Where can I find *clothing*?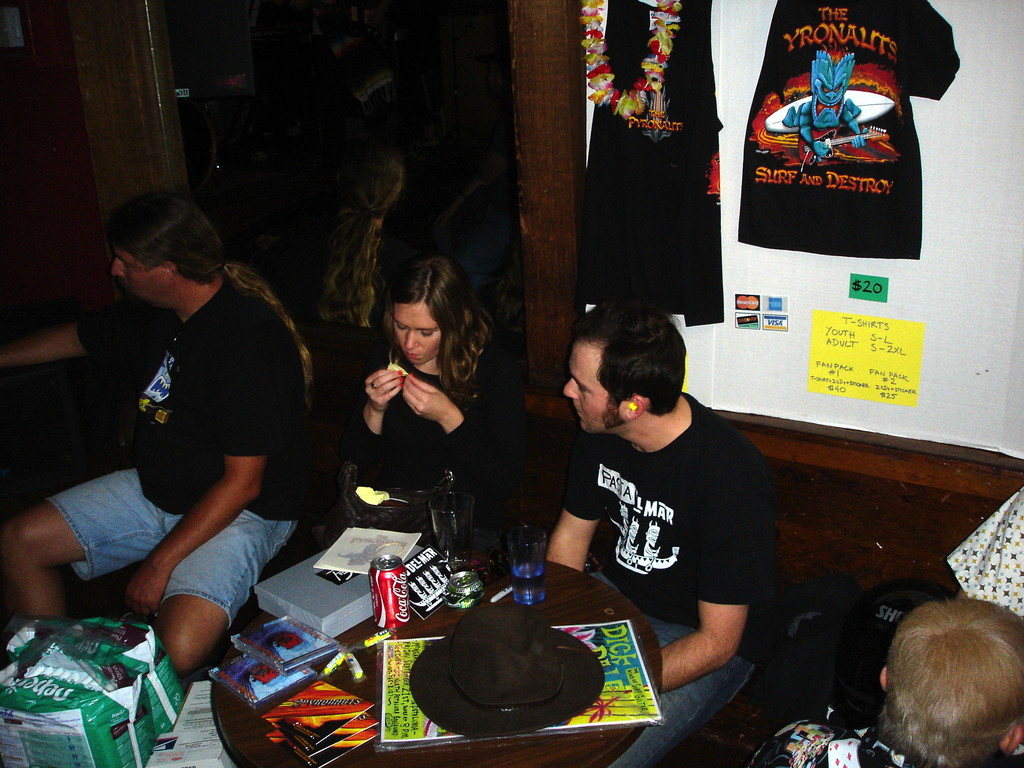
You can find it at box=[743, 719, 953, 767].
